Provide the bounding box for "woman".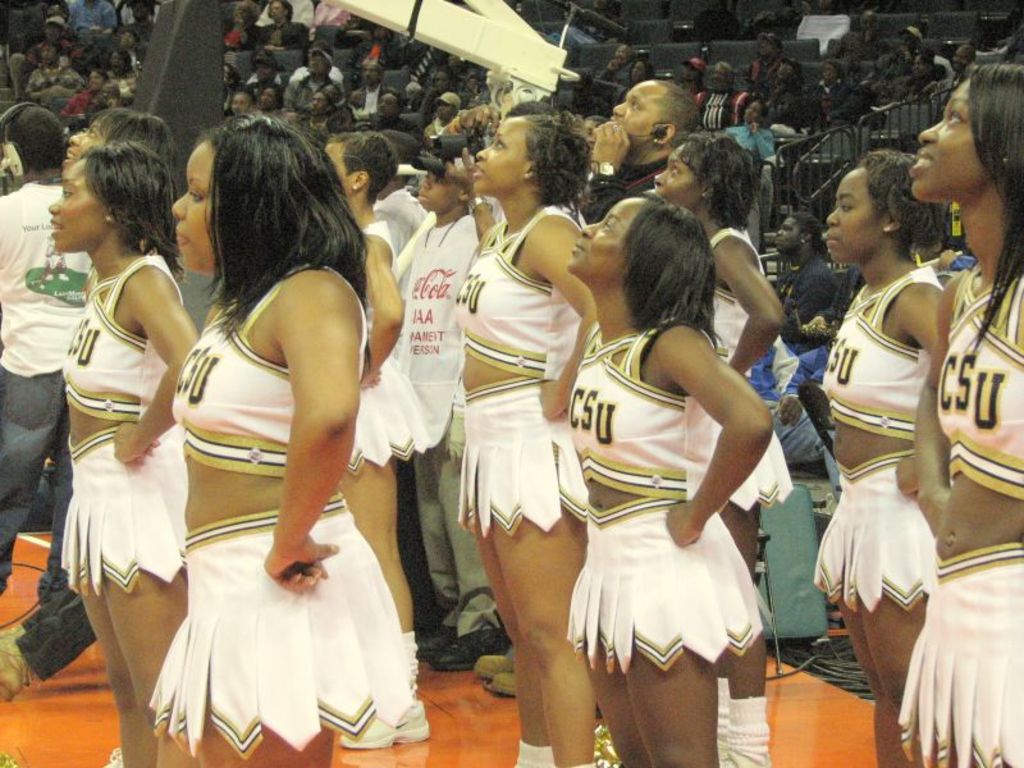
BBox(895, 60, 1023, 767).
